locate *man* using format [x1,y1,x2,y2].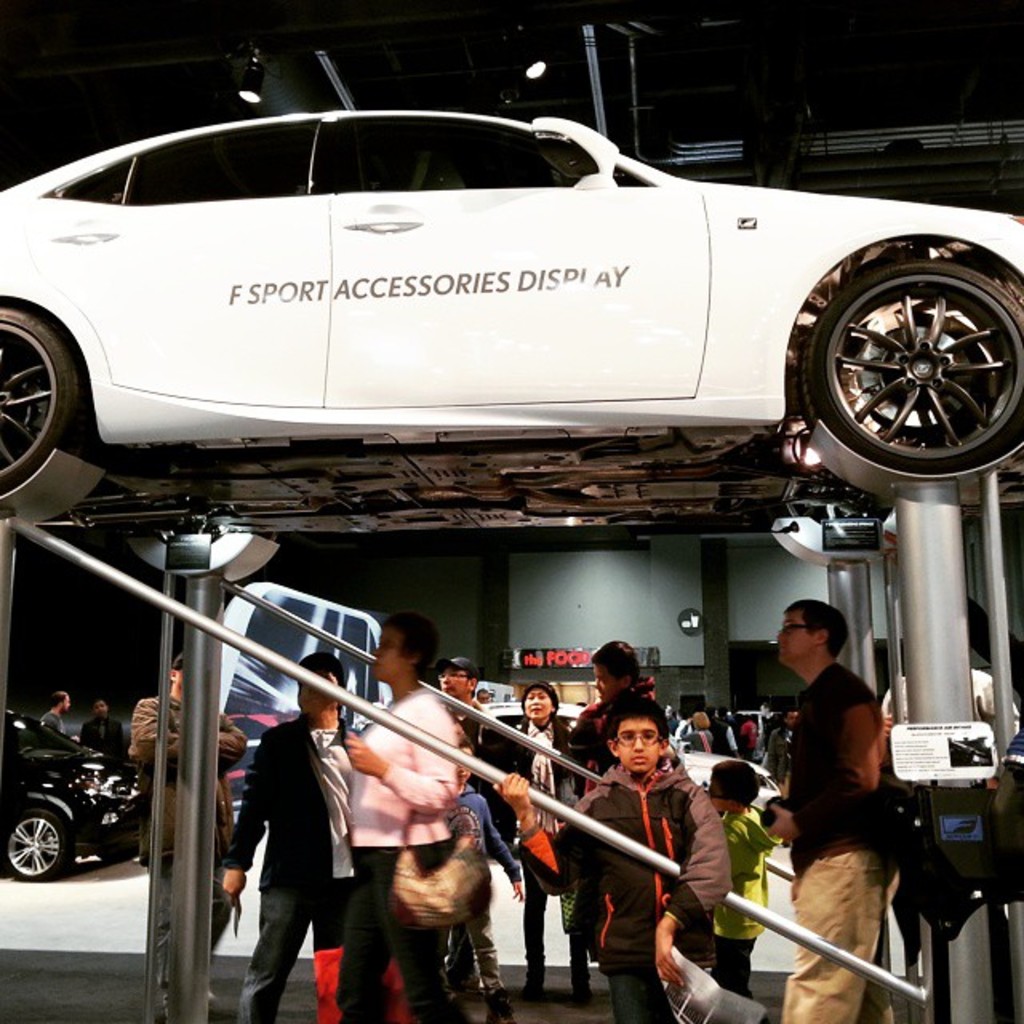
[85,701,125,752].
